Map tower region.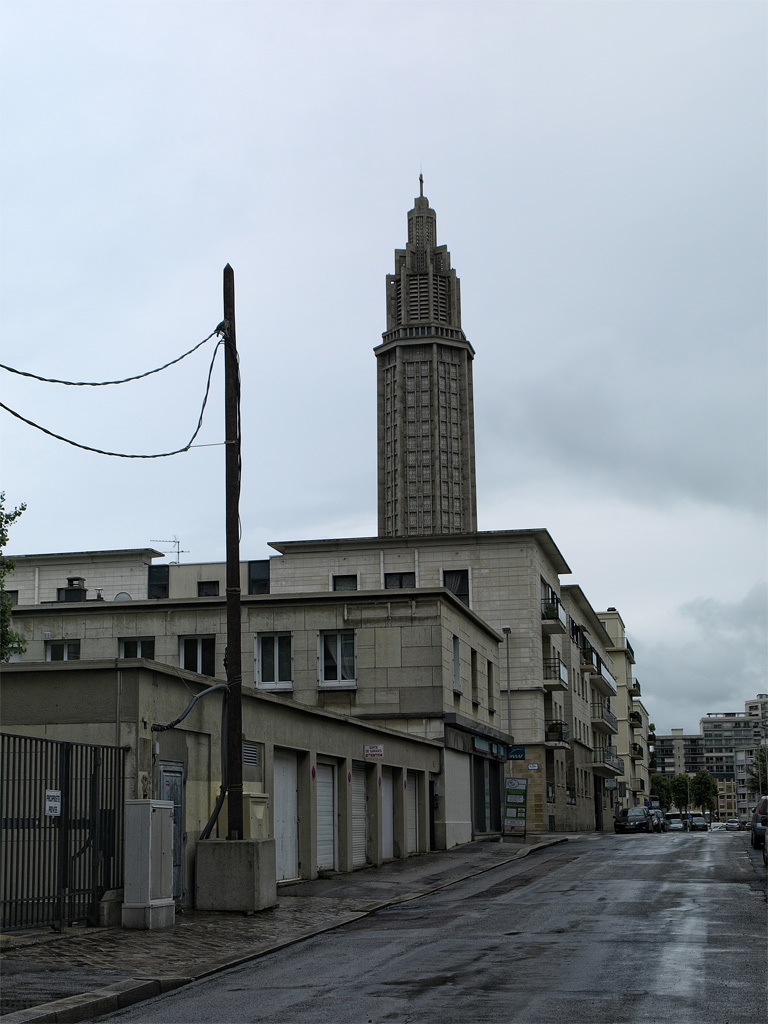
Mapped to 350:163:499:574.
